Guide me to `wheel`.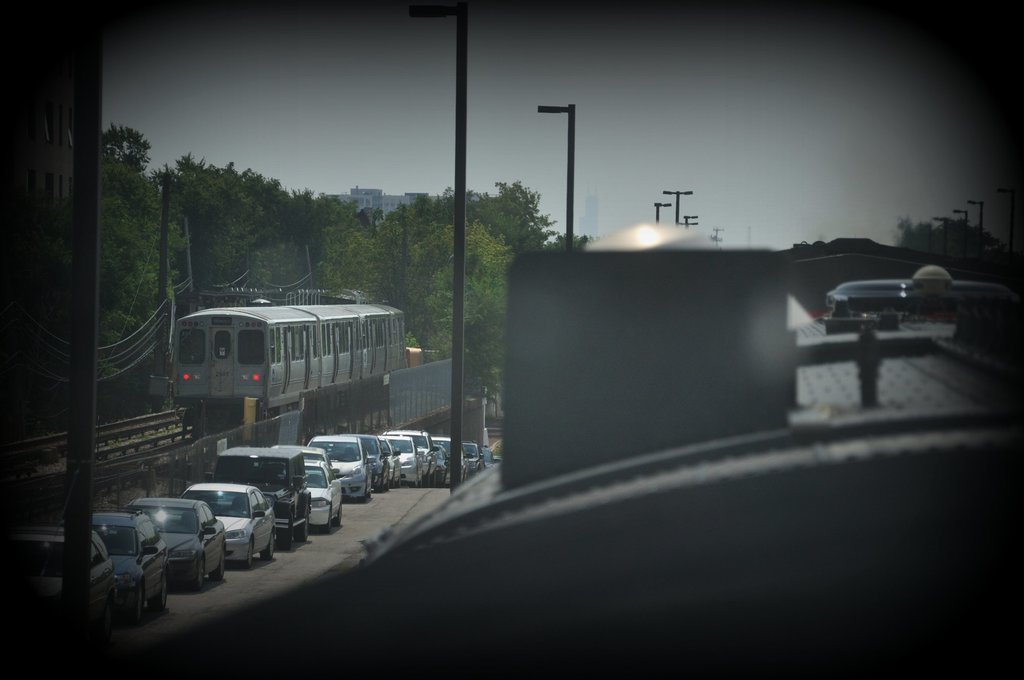
Guidance: {"left": 396, "top": 478, "right": 403, "bottom": 489}.
